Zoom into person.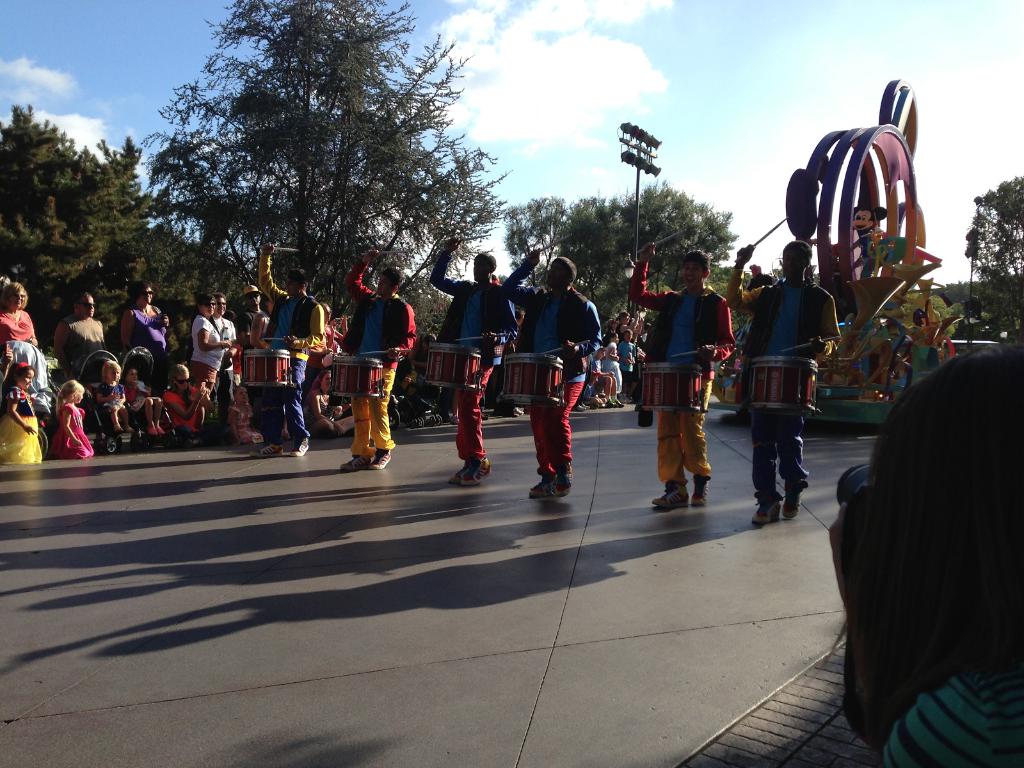
Zoom target: 126/367/161/433.
